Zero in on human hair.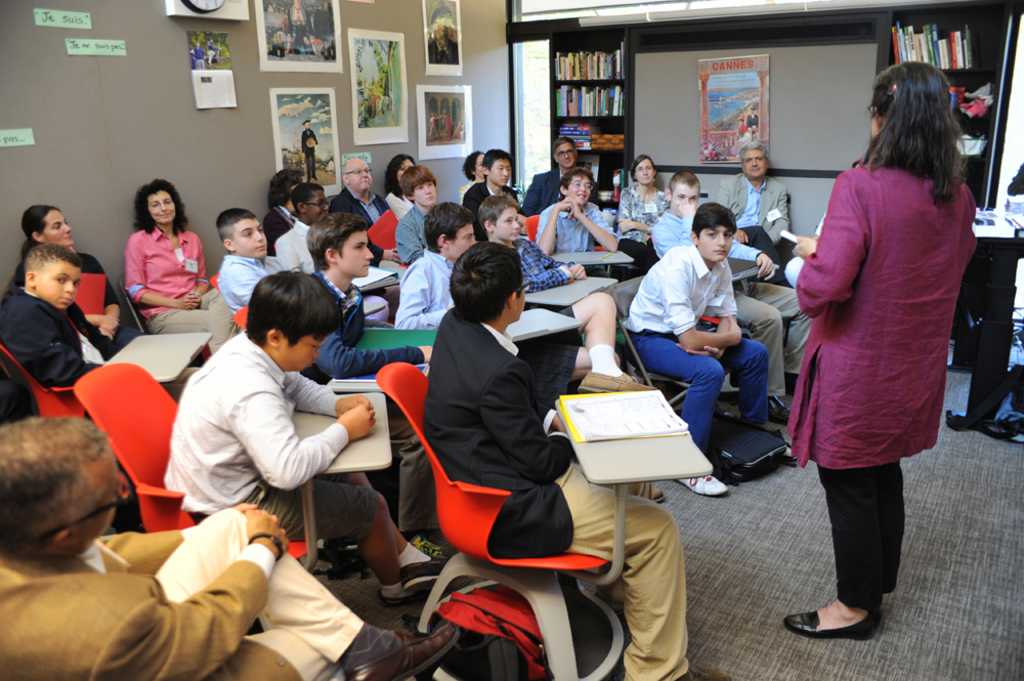
Zeroed in: [left=478, top=197, right=521, bottom=226].
